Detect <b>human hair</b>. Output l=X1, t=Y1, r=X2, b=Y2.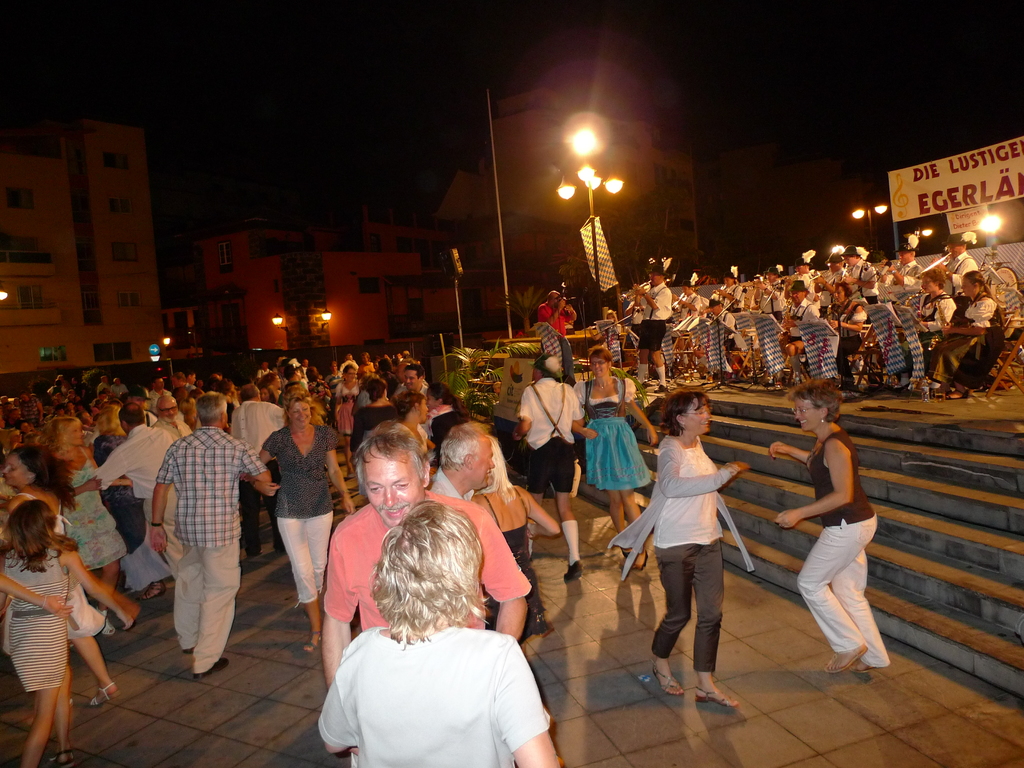
l=193, t=390, r=229, b=426.
